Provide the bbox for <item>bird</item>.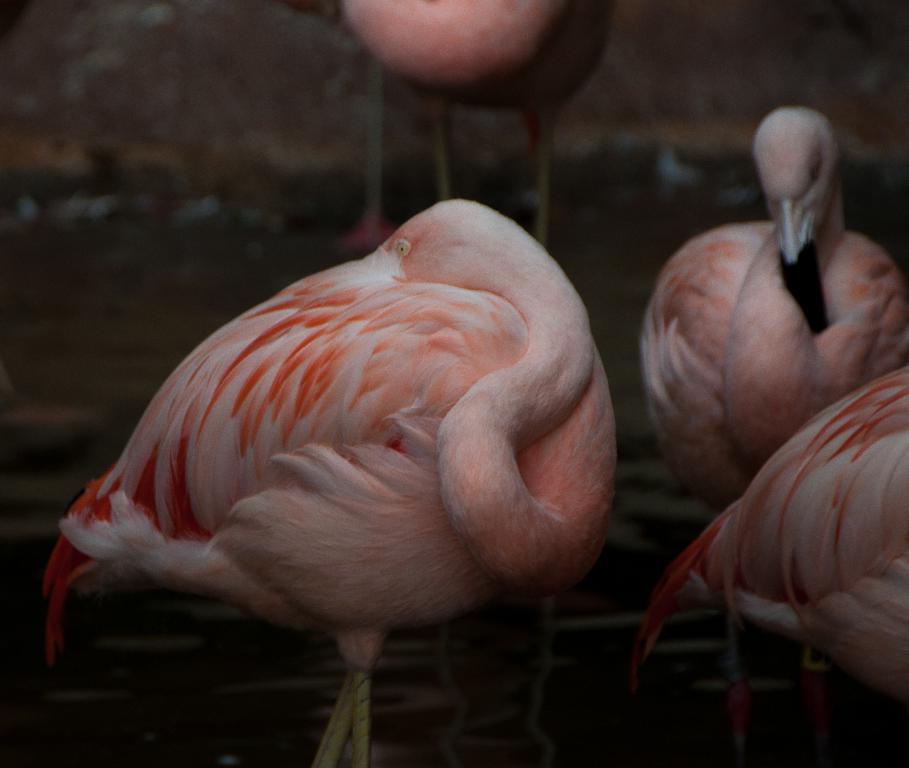
[left=36, top=197, right=619, bottom=767].
